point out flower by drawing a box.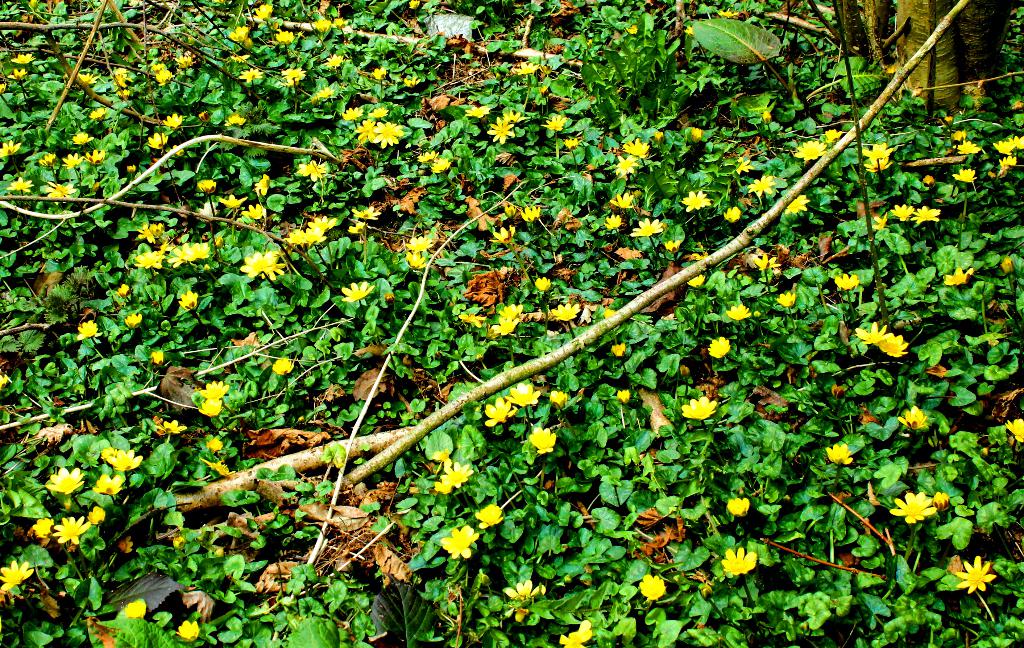
x1=1001, y1=257, x2=1018, y2=274.
